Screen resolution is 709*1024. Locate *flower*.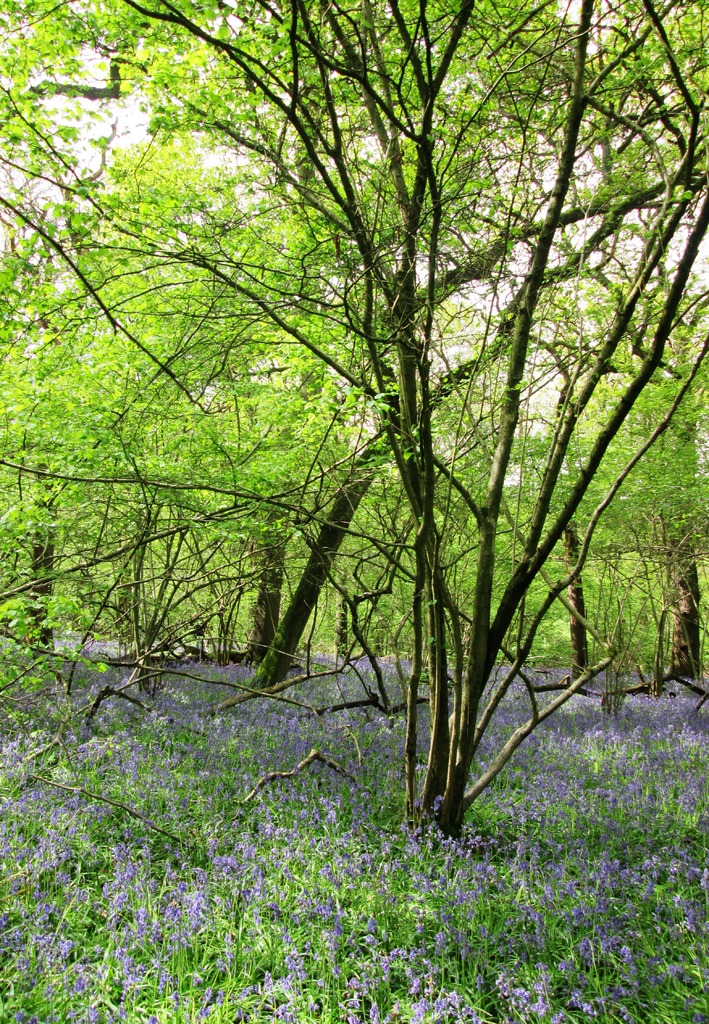
bbox=(104, 879, 118, 897).
